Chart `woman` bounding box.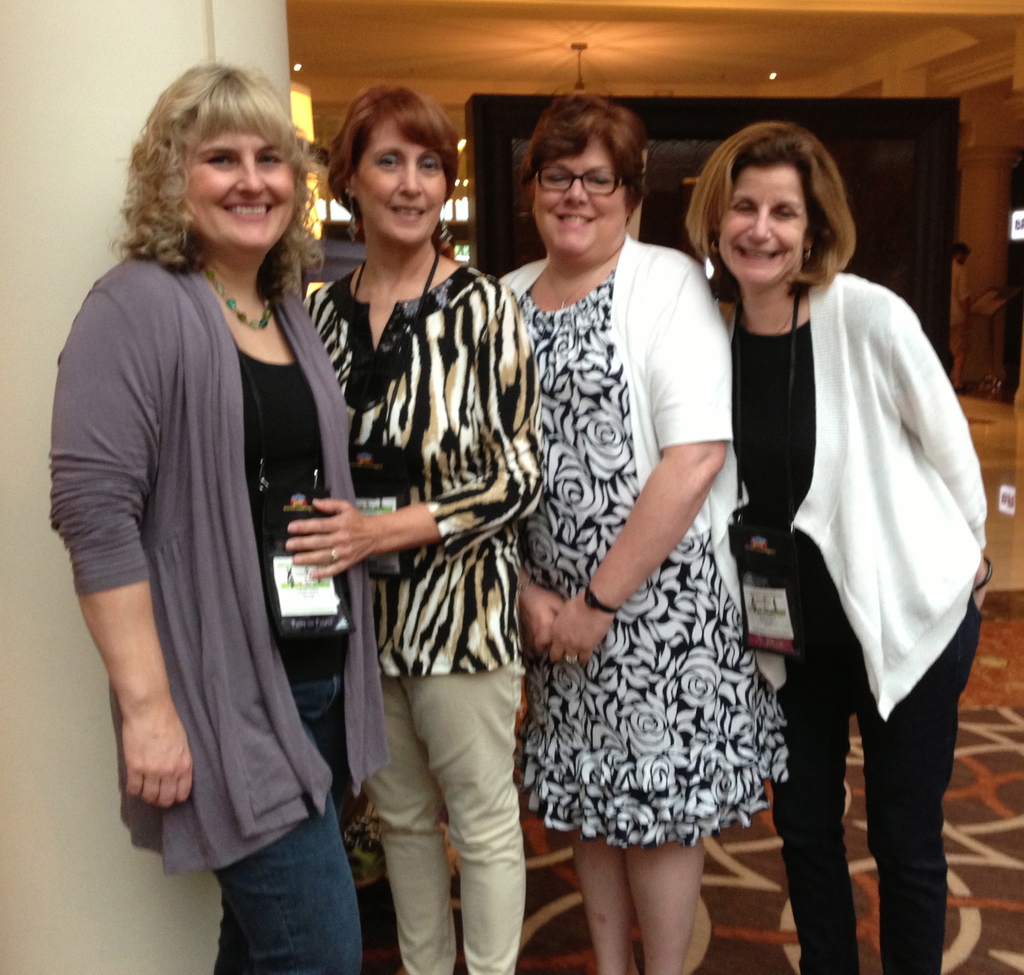
Charted: detection(675, 138, 962, 962).
